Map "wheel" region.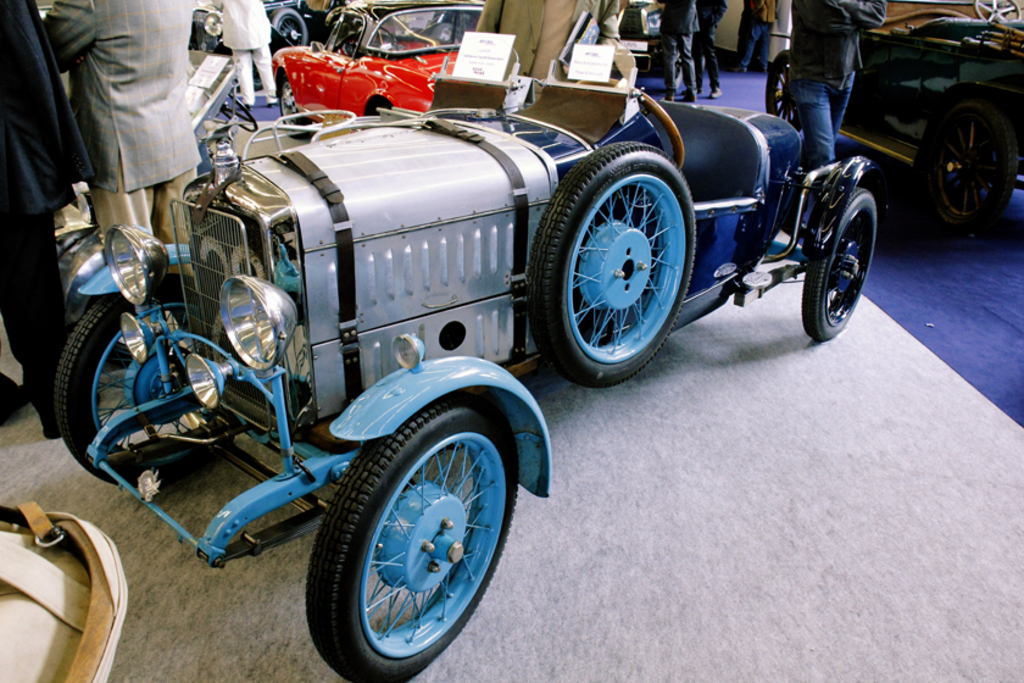
Mapped to locate(273, 10, 308, 52).
